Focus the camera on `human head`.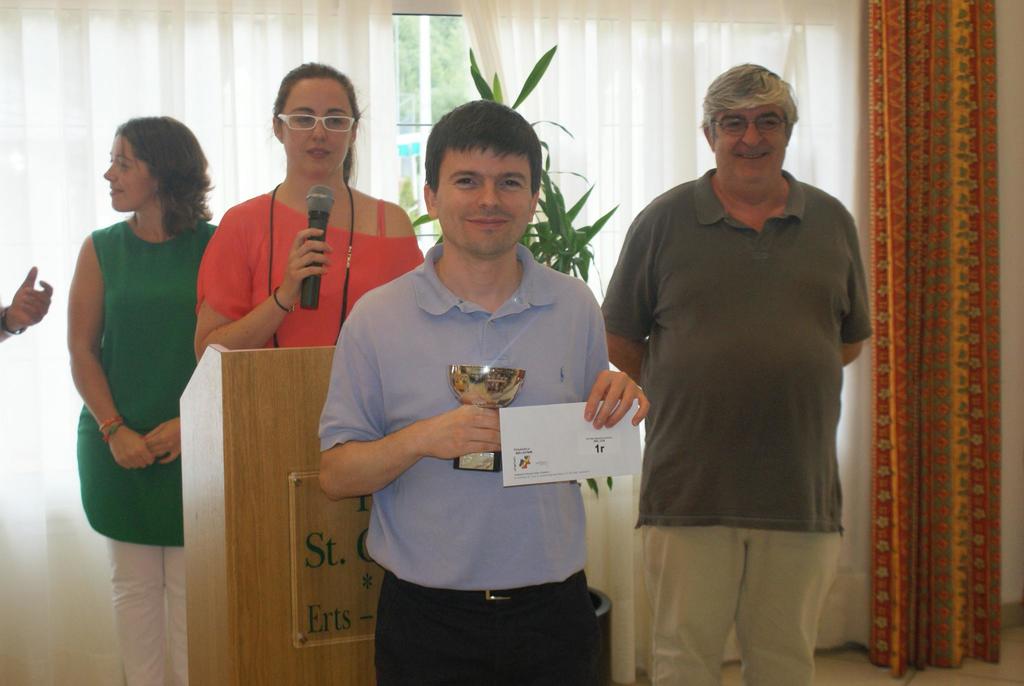
Focus region: 408,100,557,245.
